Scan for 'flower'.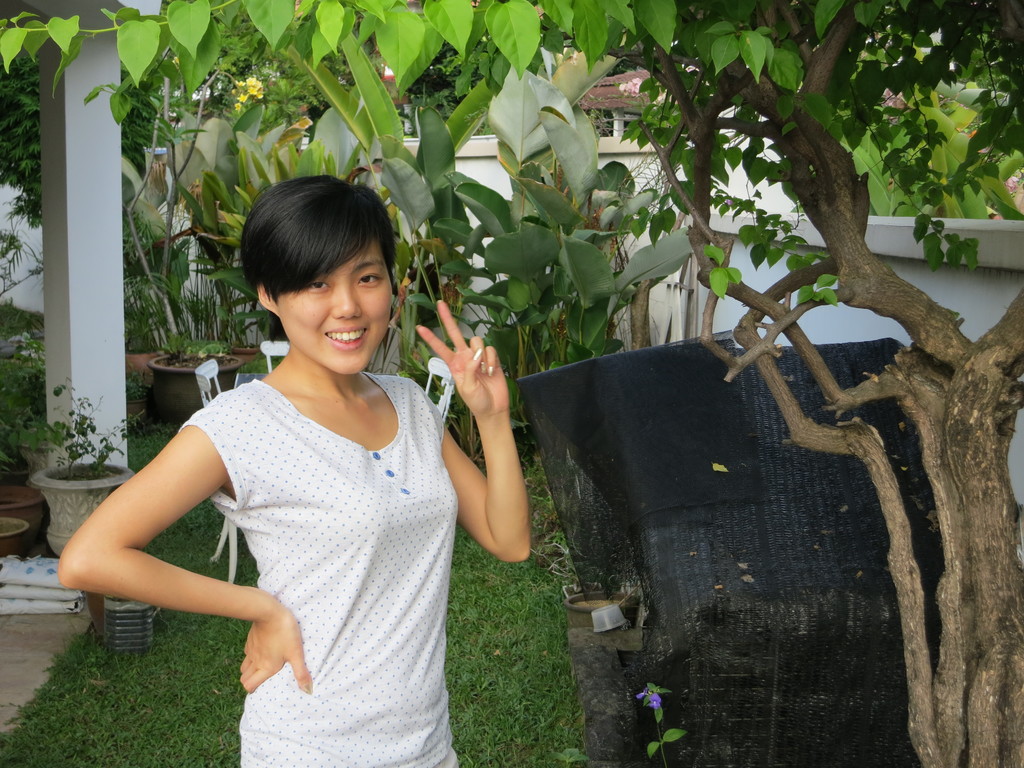
Scan result: bbox=(652, 695, 657, 703).
